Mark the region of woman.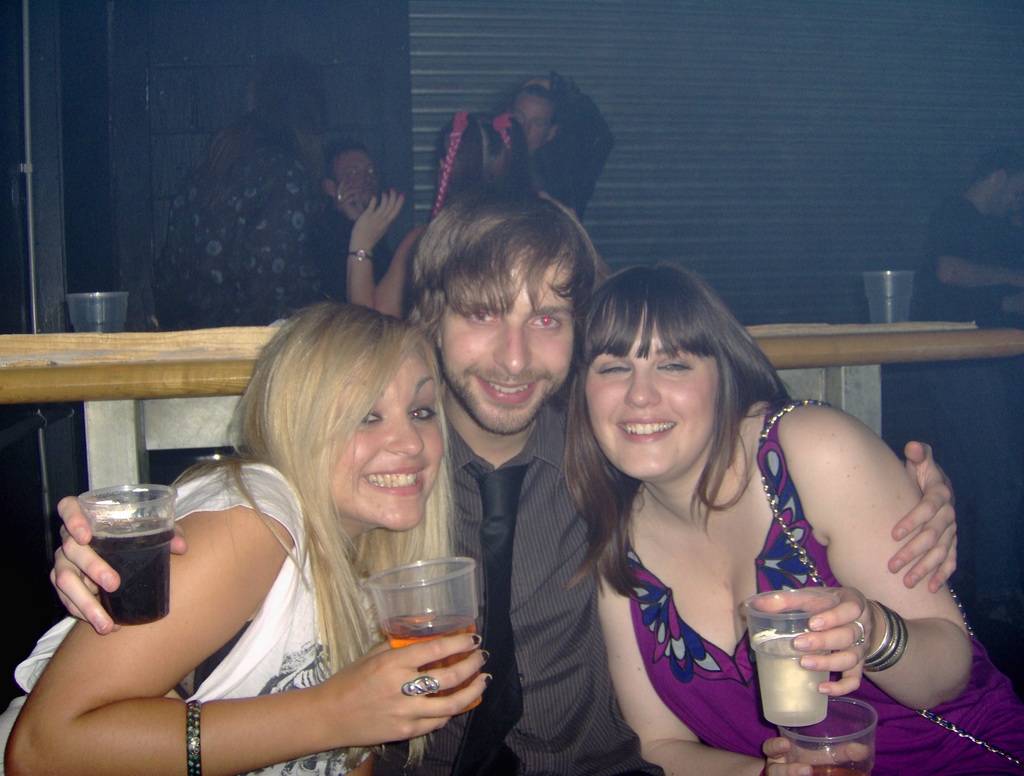
Region: [left=344, top=113, right=548, bottom=333].
